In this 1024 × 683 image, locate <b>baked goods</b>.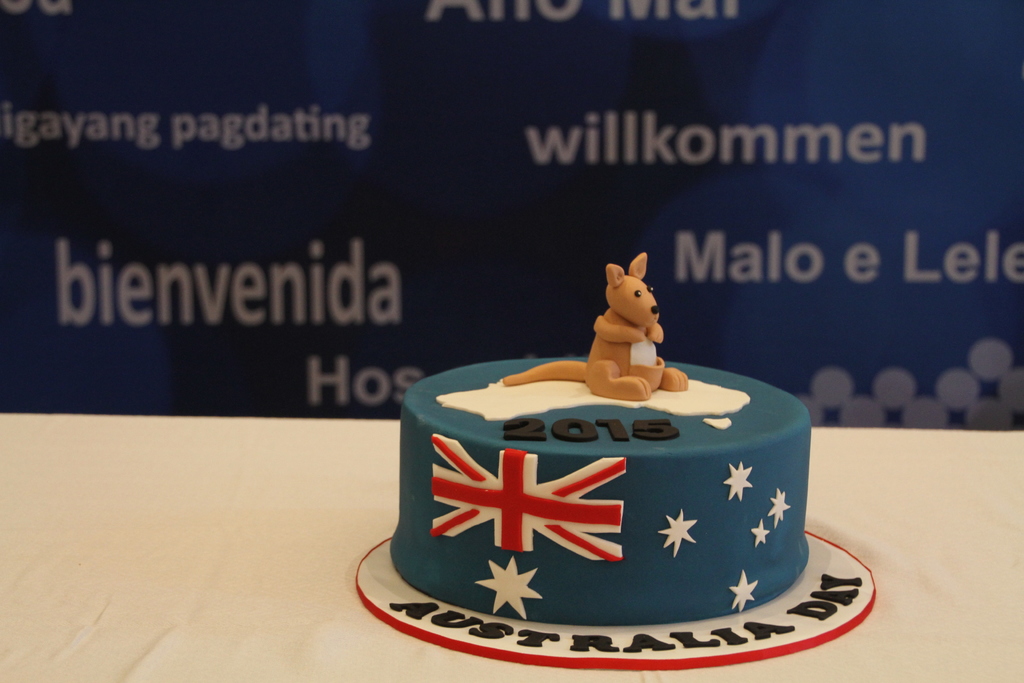
Bounding box: {"x1": 352, "y1": 250, "x2": 887, "y2": 673}.
